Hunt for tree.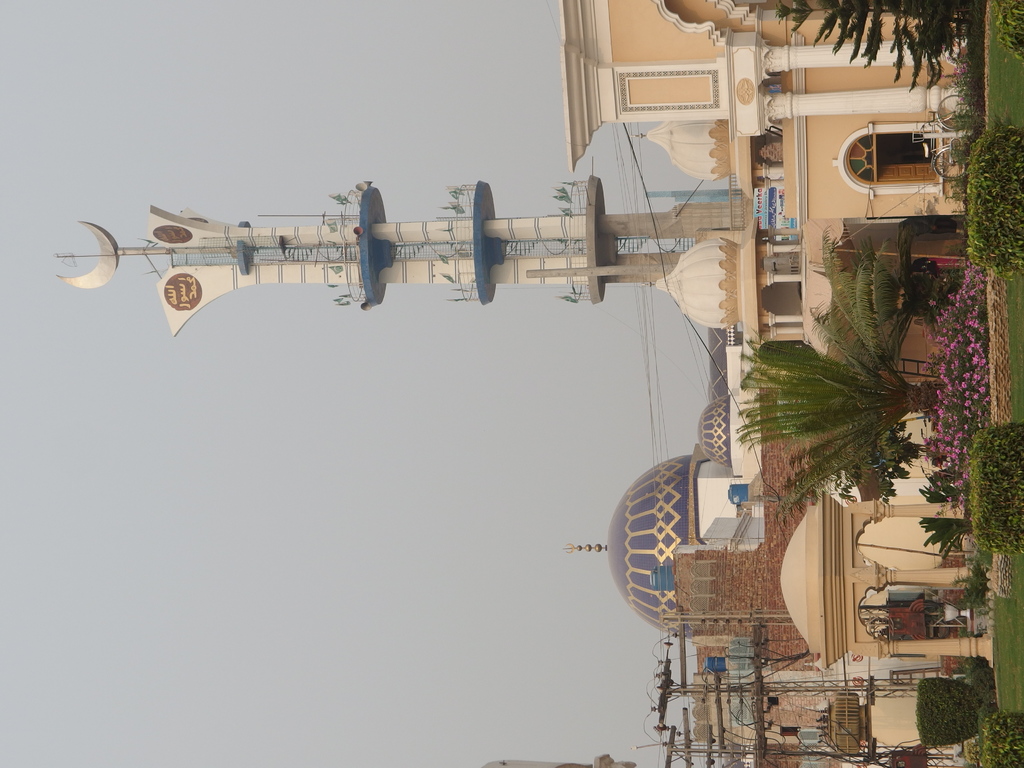
Hunted down at rect(915, 672, 996, 749).
